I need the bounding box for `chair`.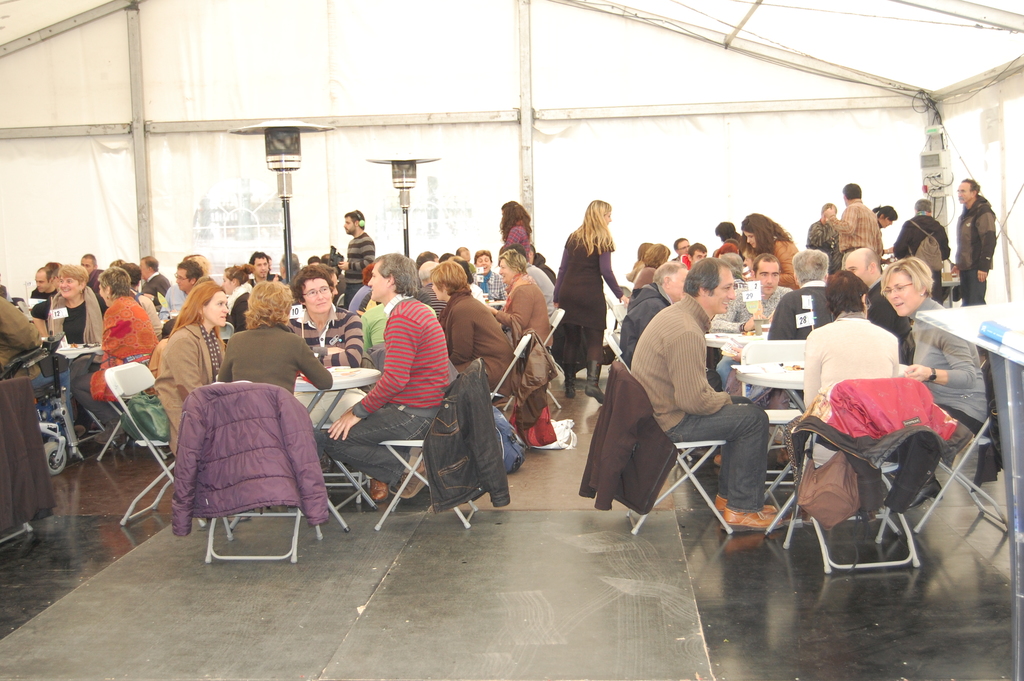
Here it is: region(607, 354, 735, 537).
